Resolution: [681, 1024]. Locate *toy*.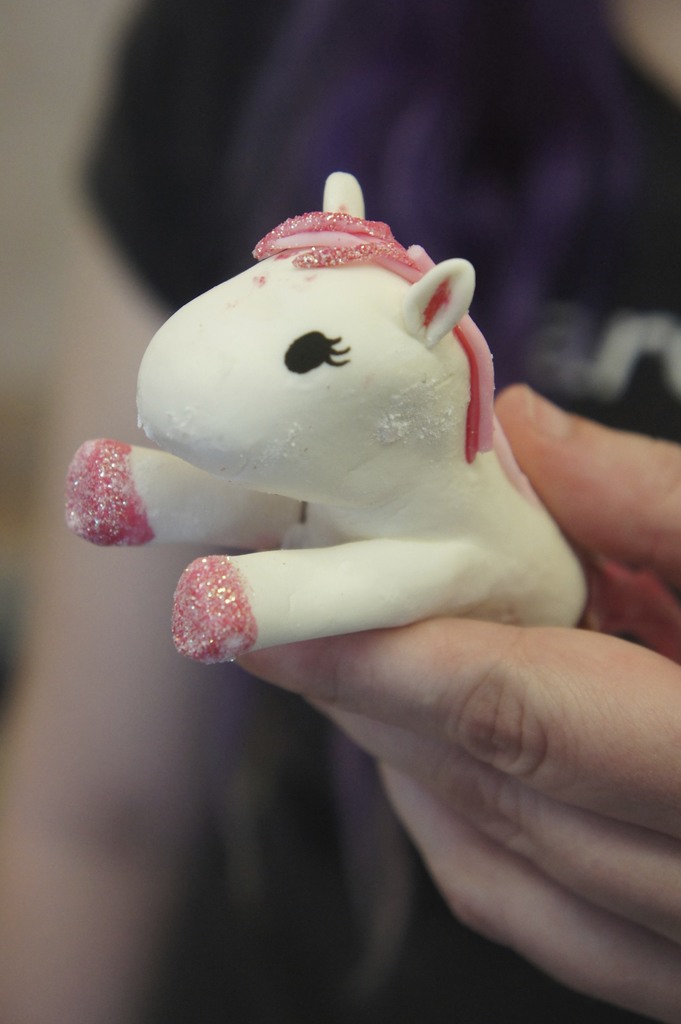
<region>97, 209, 613, 710</region>.
